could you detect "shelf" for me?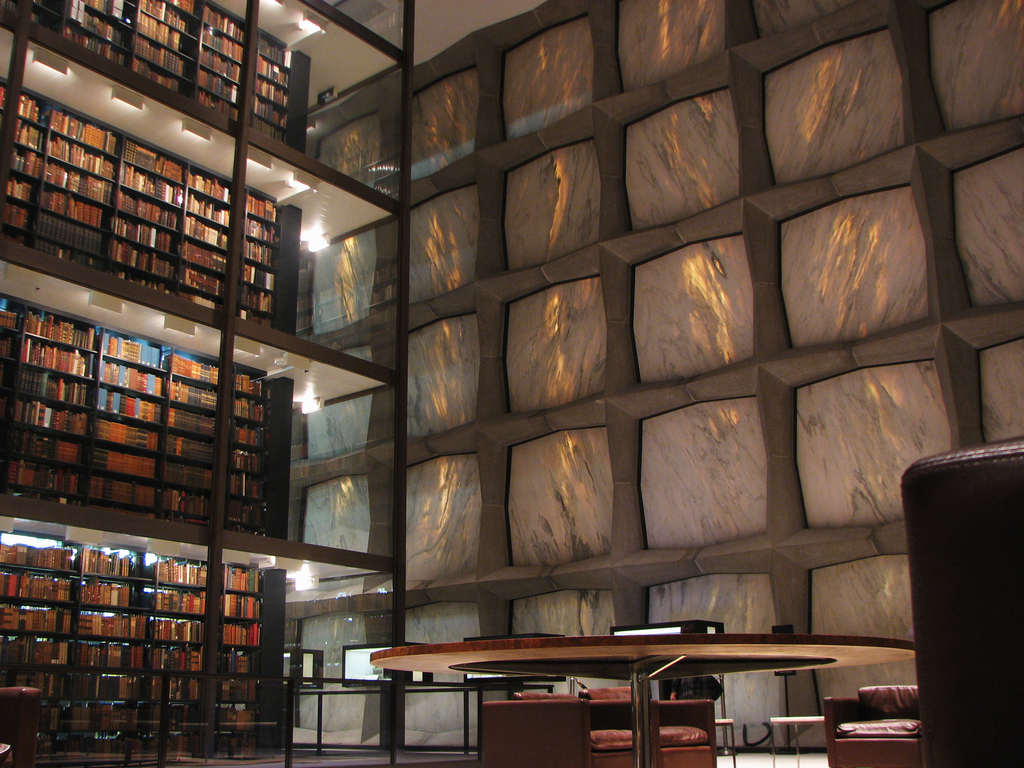
Detection result: box(221, 595, 261, 616).
